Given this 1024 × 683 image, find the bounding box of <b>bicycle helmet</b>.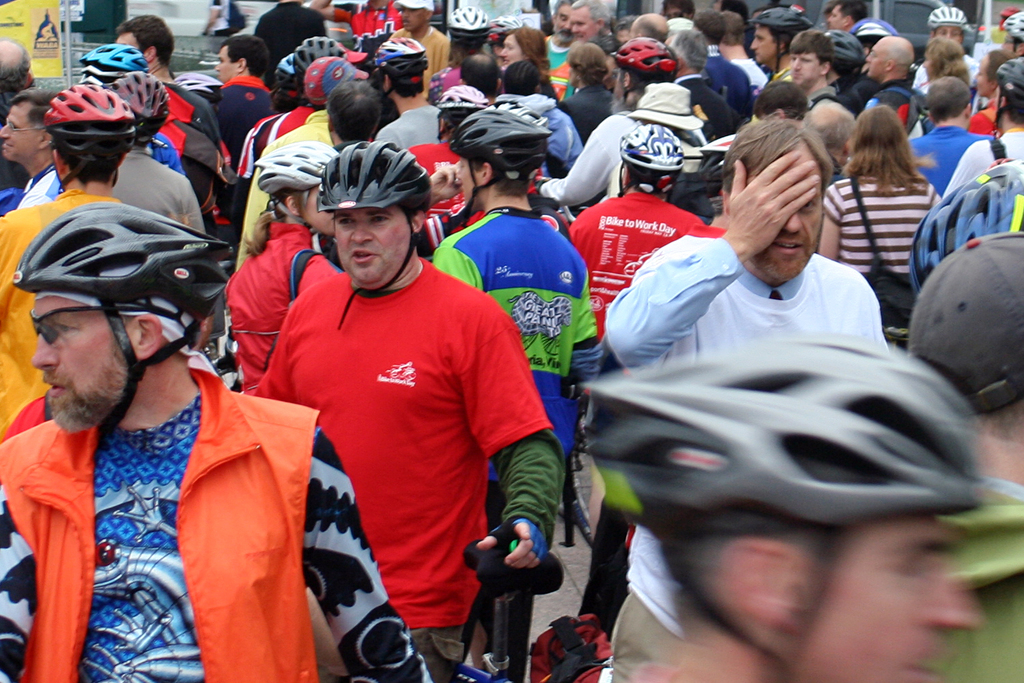
[x1=576, y1=331, x2=982, y2=682].
